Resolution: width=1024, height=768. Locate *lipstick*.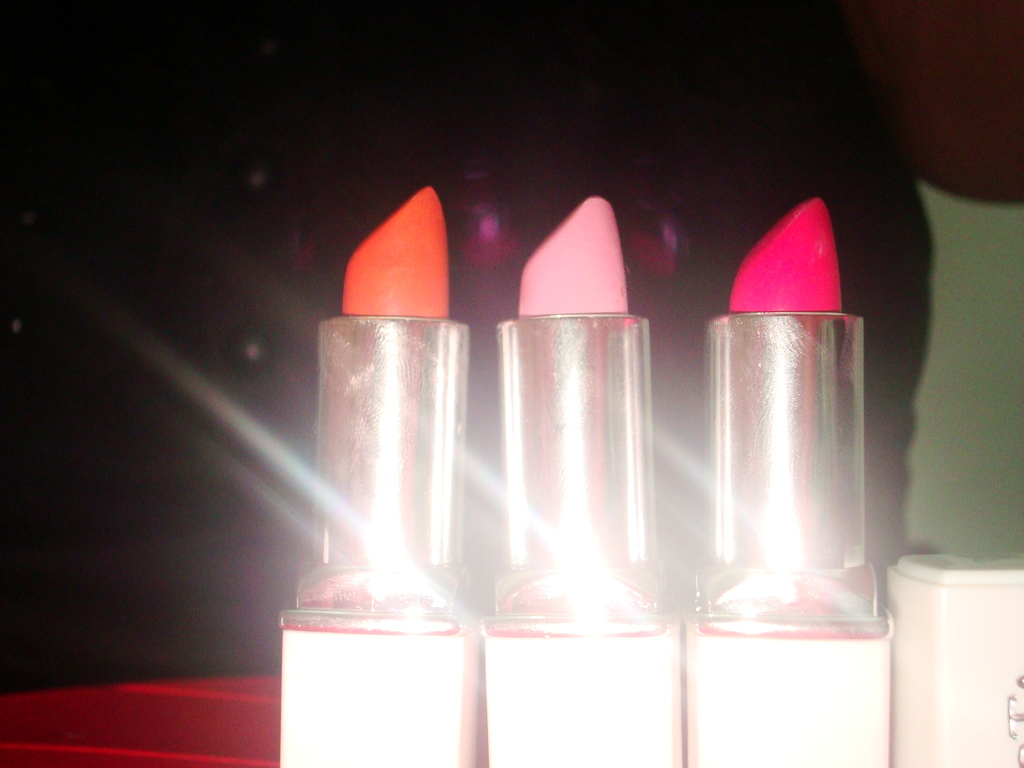
bbox(481, 195, 671, 767).
